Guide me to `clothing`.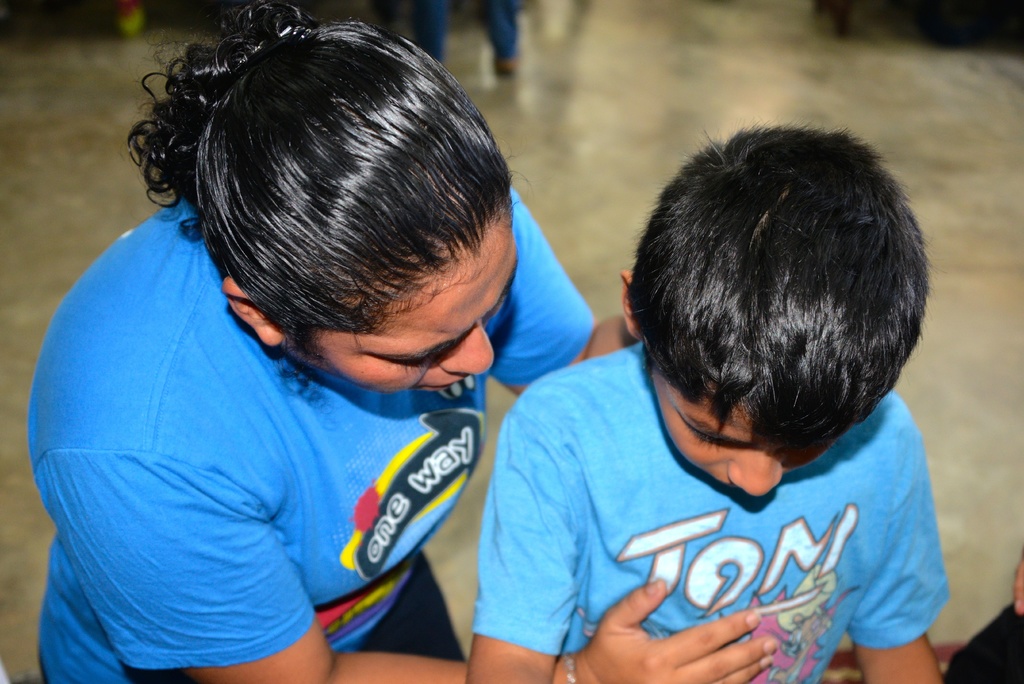
Guidance: detection(28, 193, 592, 683).
